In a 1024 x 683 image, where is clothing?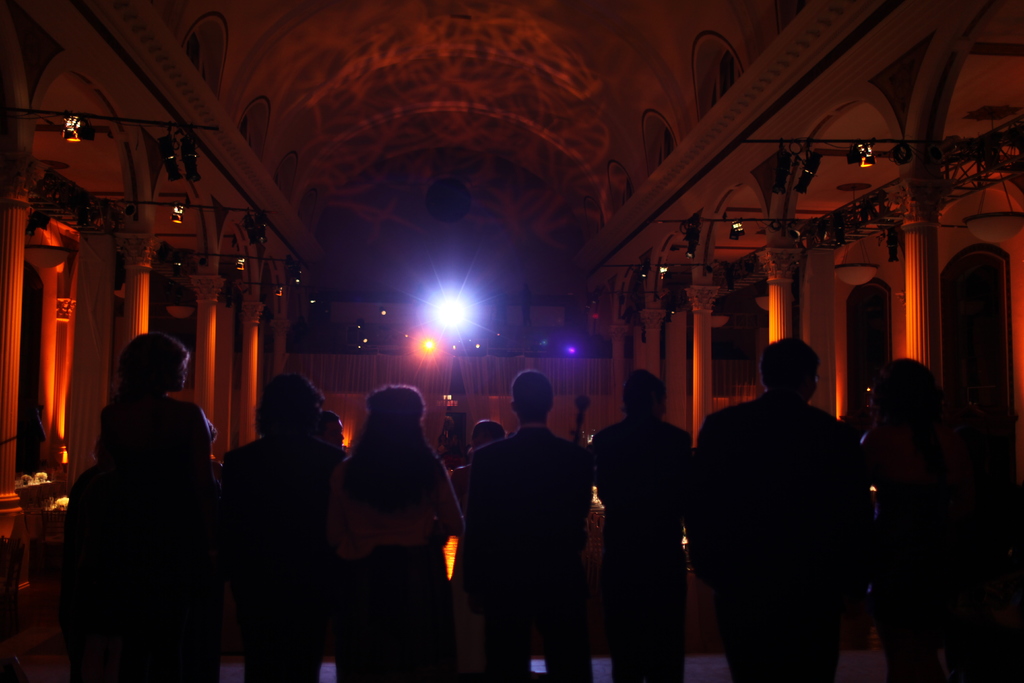
detection(89, 397, 215, 682).
